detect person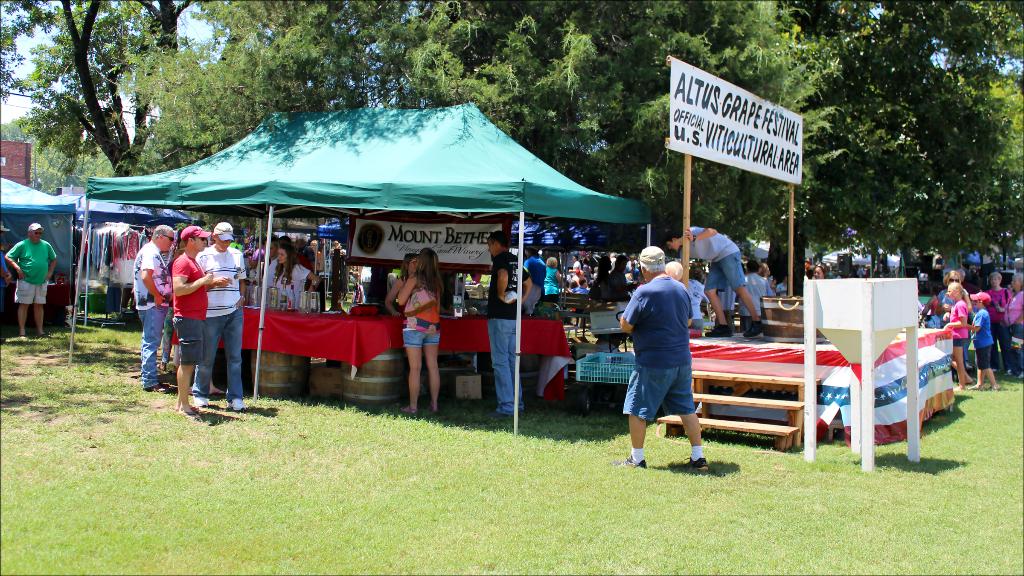
bbox=[997, 268, 1023, 381]
